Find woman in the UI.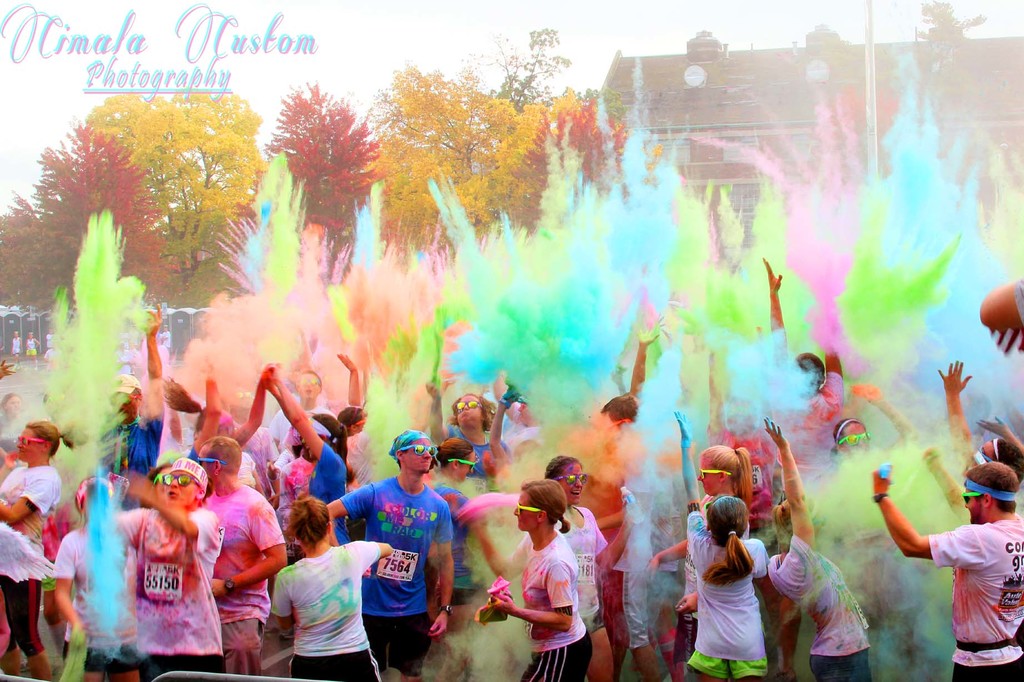
UI element at 159:344:266:481.
